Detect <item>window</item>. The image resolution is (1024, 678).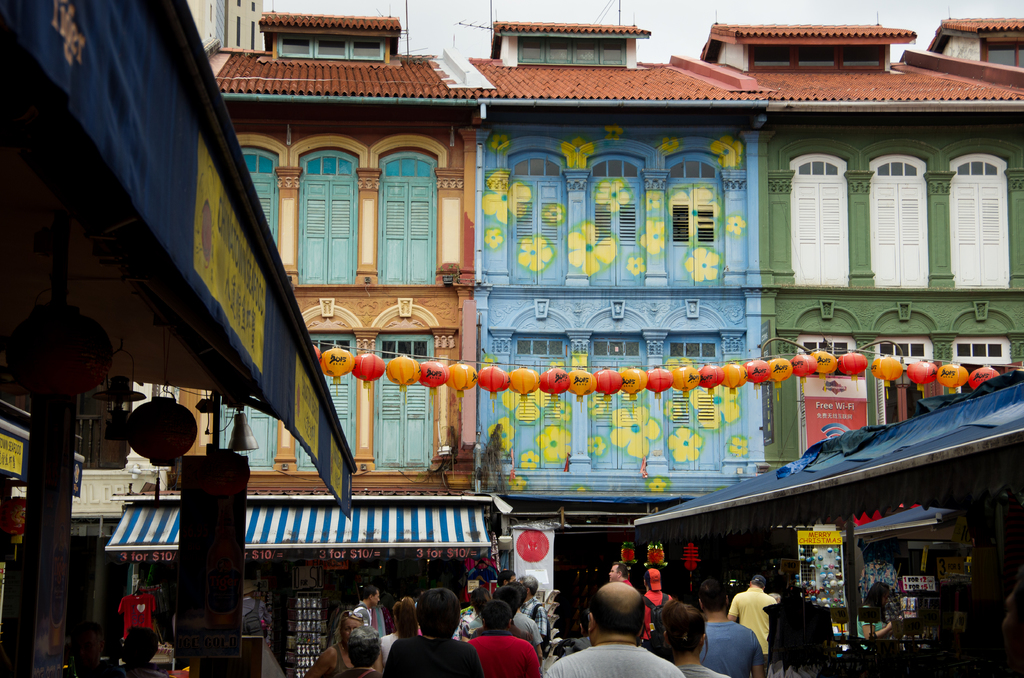
[794,123,972,295].
